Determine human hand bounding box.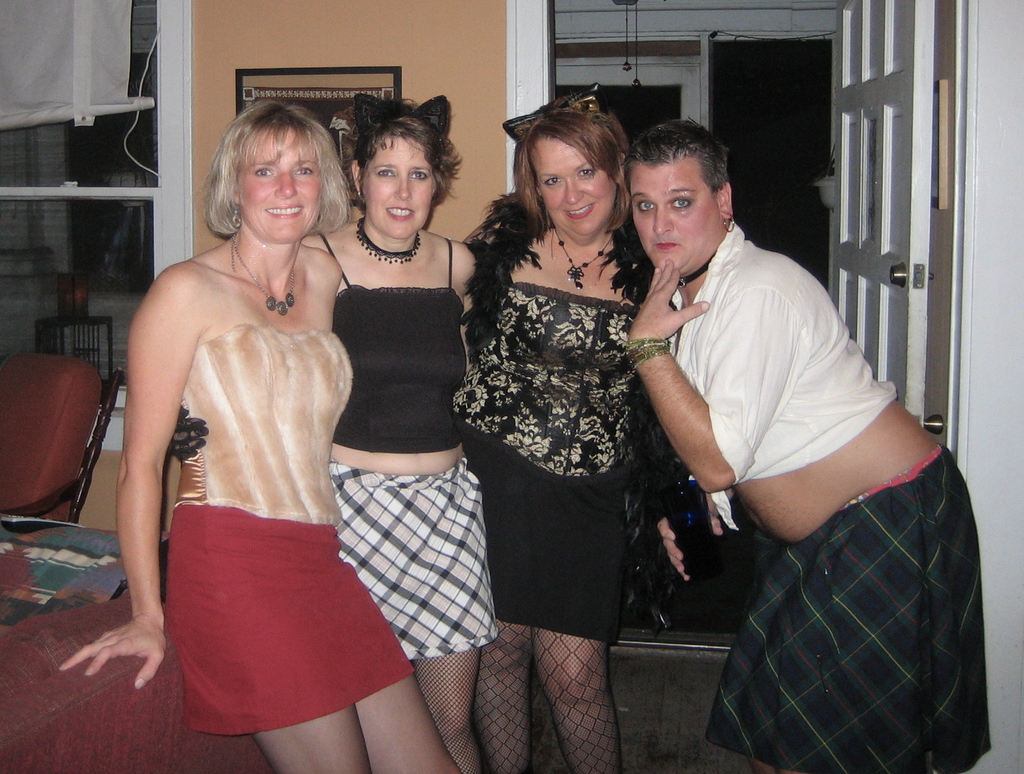
Determined: left=626, top=256, right=710, bottom=342.
